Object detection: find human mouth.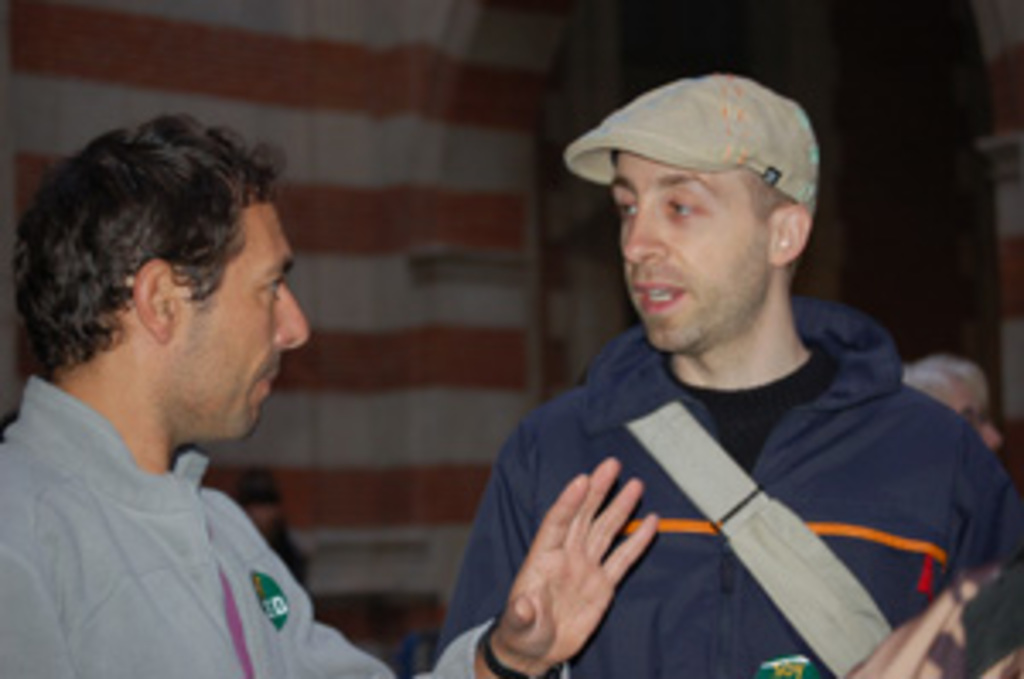
631:270:686:321.
